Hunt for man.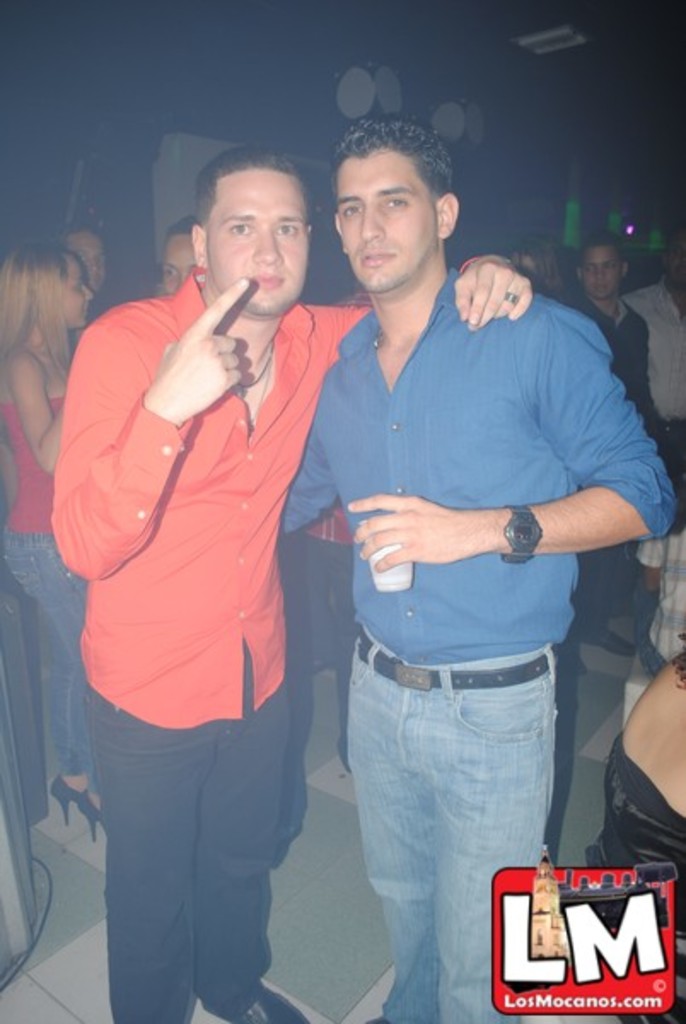
Hunted down at region(48, 148, 524, 1022).
